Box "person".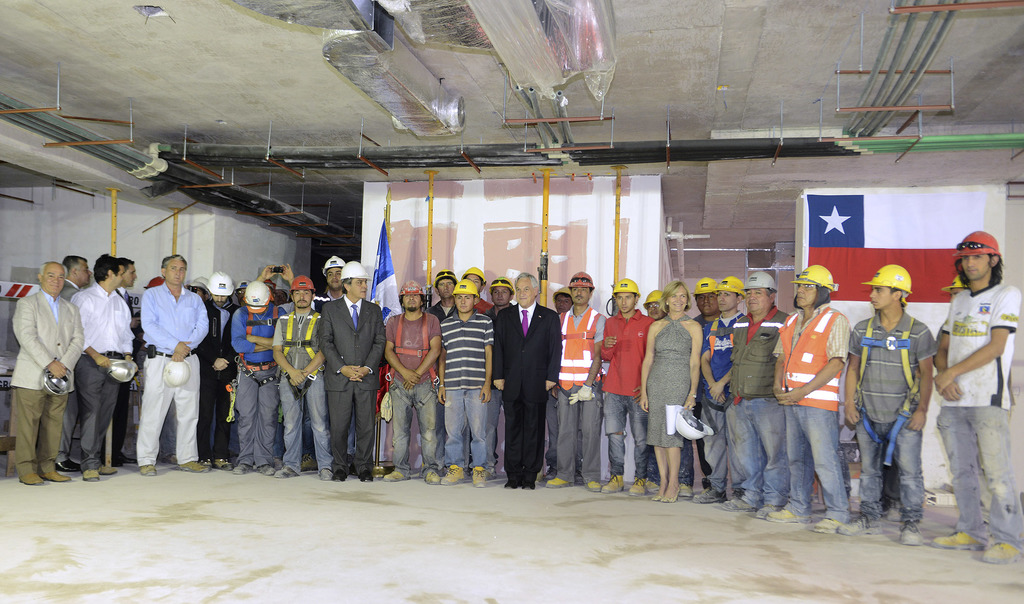
x1=438, y1=281, x2=495, y2=490.
